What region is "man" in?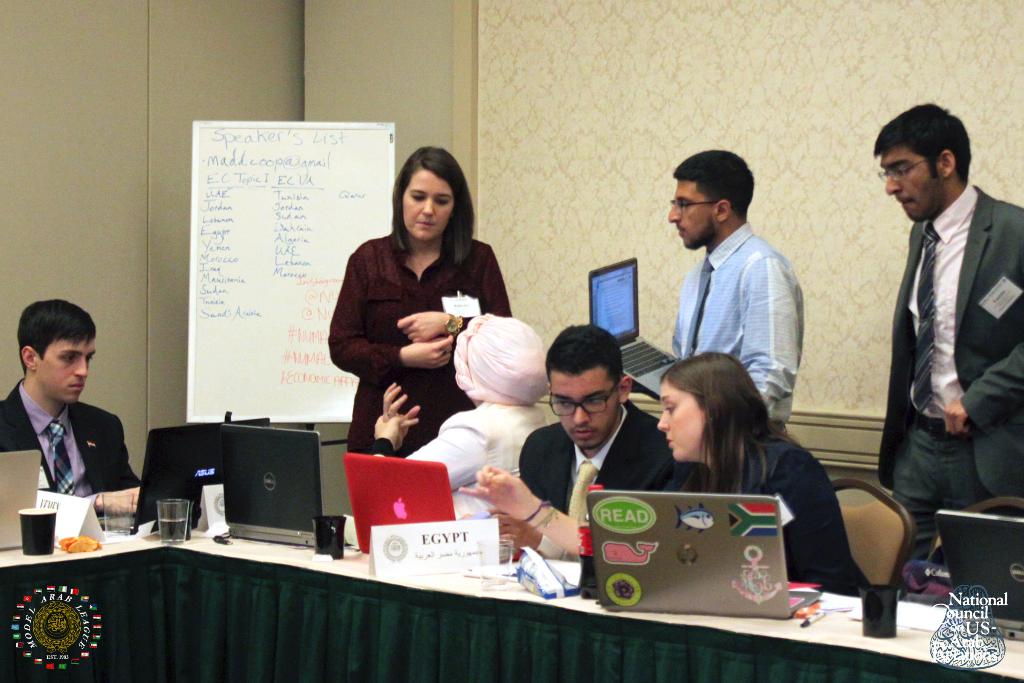
left=851, top=86, right=1017, bottom=587.
